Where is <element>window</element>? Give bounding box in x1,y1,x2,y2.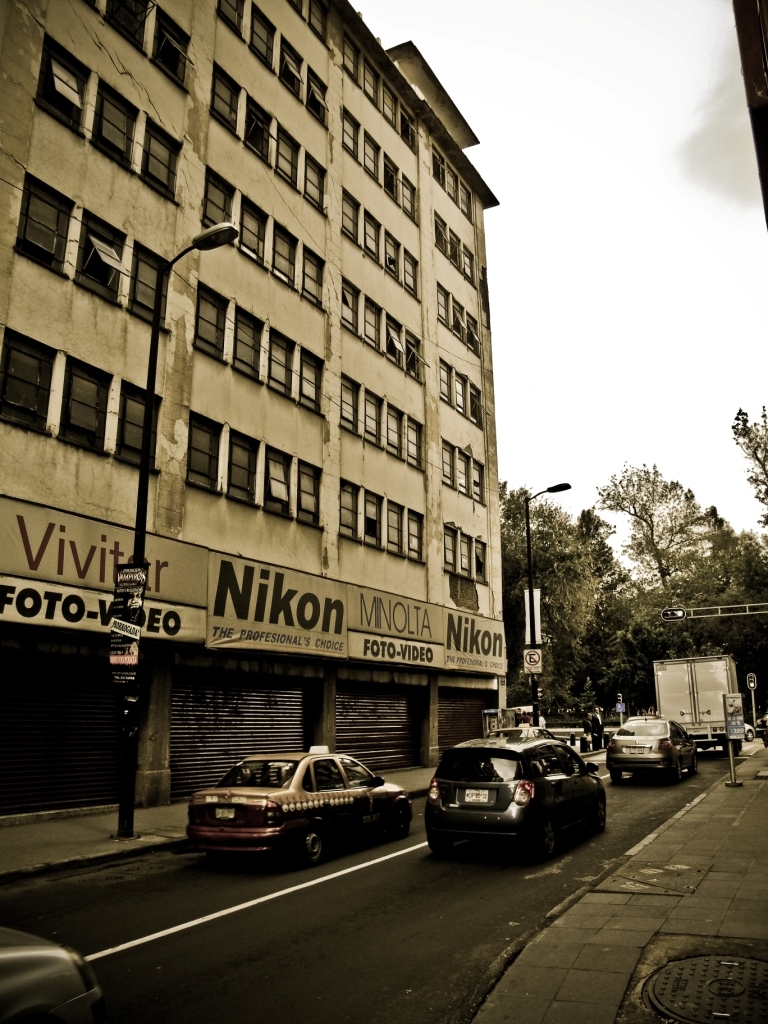
142,1,194,95.
